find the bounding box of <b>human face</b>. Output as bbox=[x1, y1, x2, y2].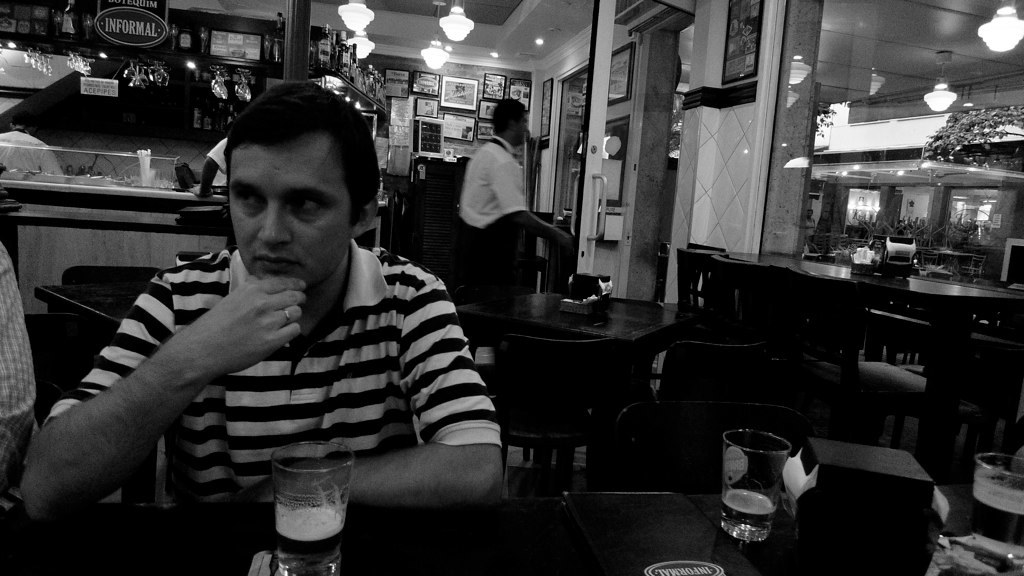
bbox=[232, 142, 353, 289].
